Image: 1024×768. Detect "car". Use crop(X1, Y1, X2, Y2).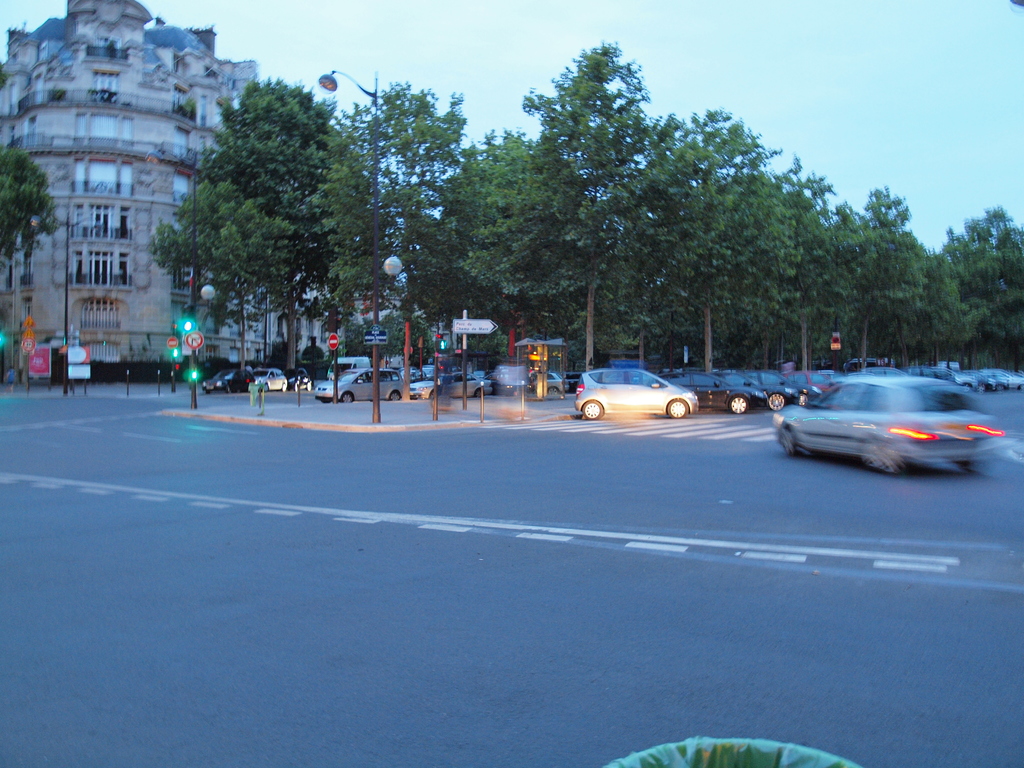
crop(249, 371, 287, 392).
